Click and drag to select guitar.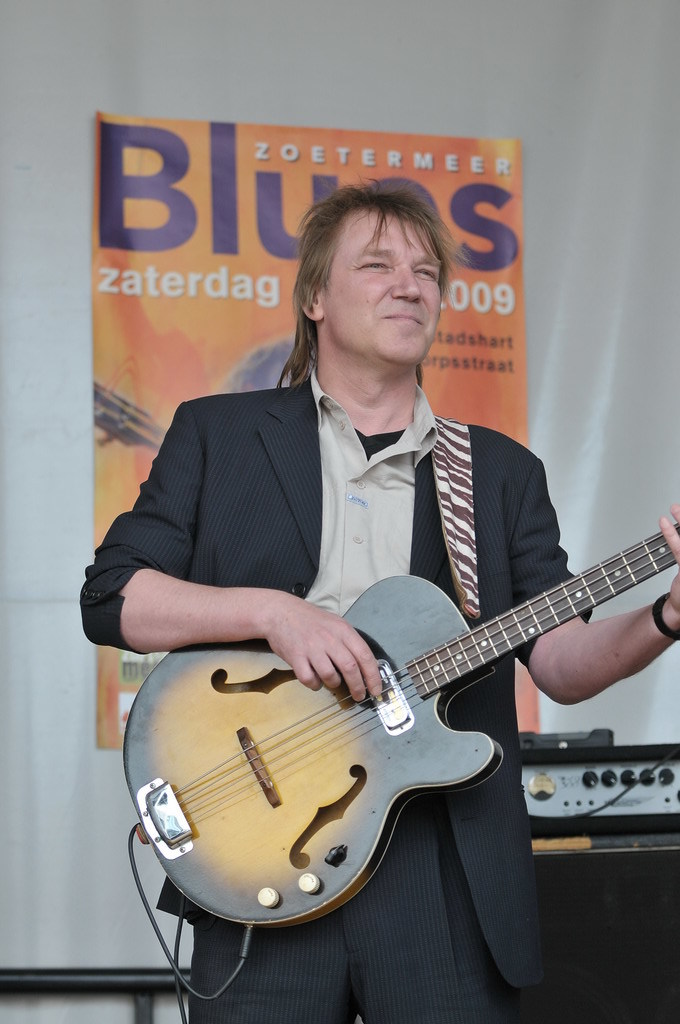
Selection: region(123, 517, 679, 932).
